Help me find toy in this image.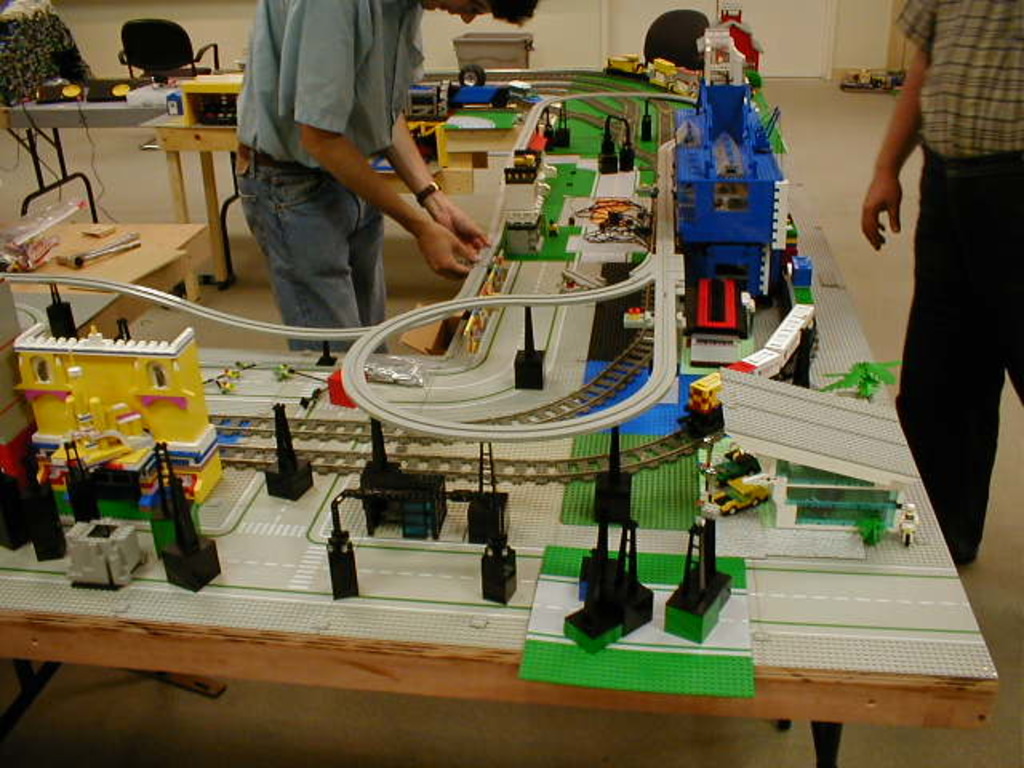
Found it: <region>344, 421, 448, 542</region>.
